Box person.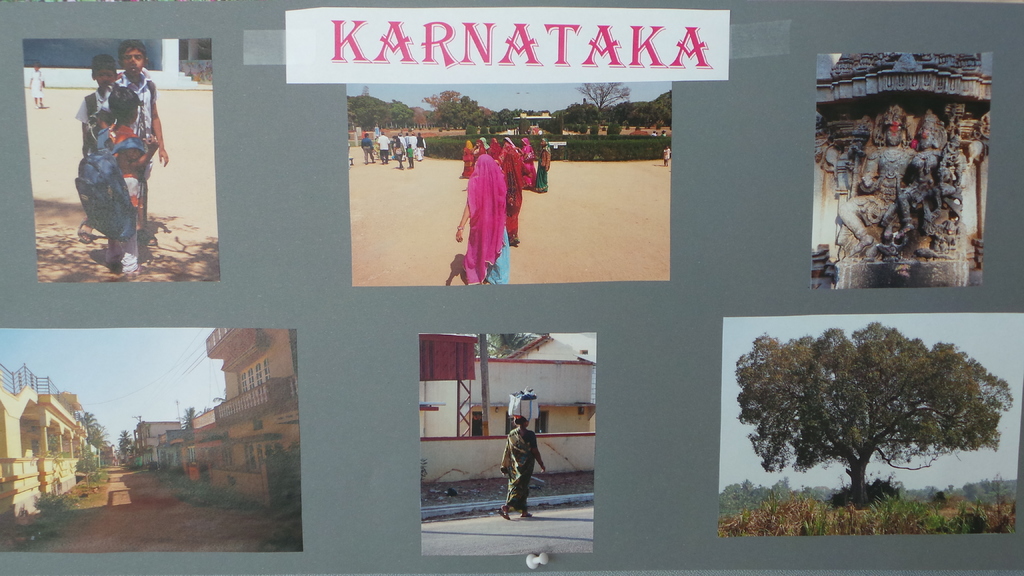
(99,84,159,275).
